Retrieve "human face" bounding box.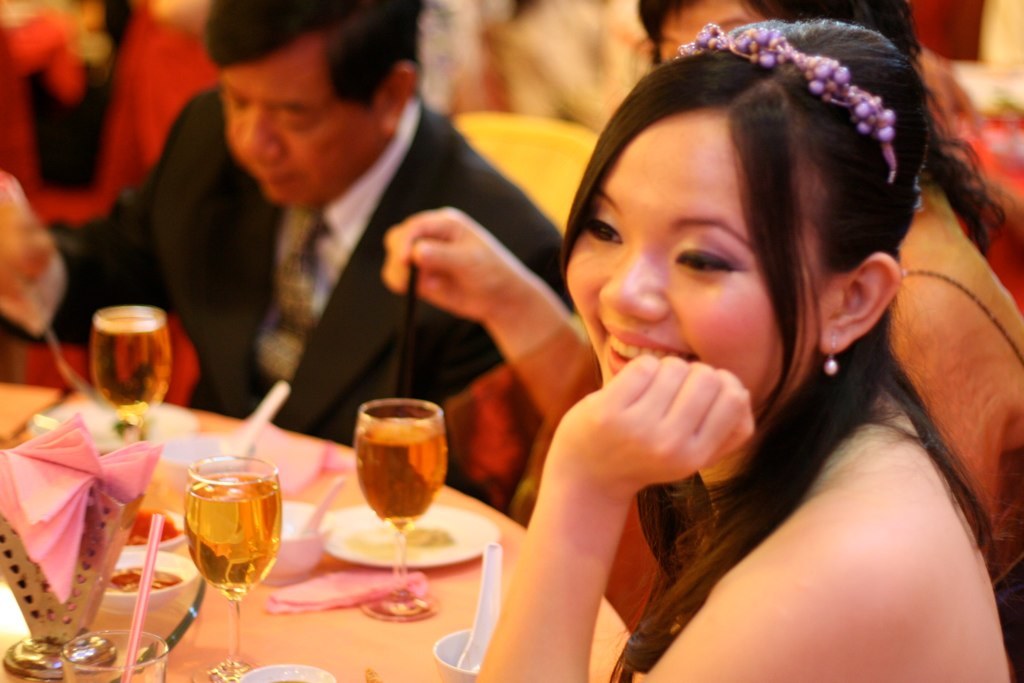
Bounding box: box(564, 107, 823, 407).
